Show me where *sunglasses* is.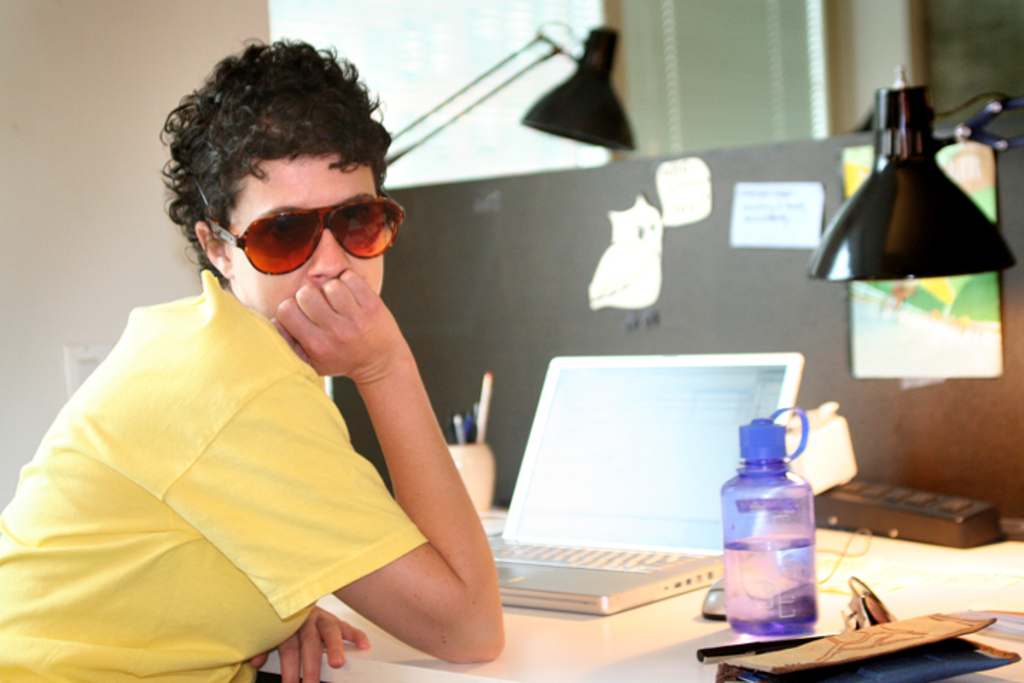
*sunglasses* is at (x1=205, y1=179, x2=410, y2=277).
